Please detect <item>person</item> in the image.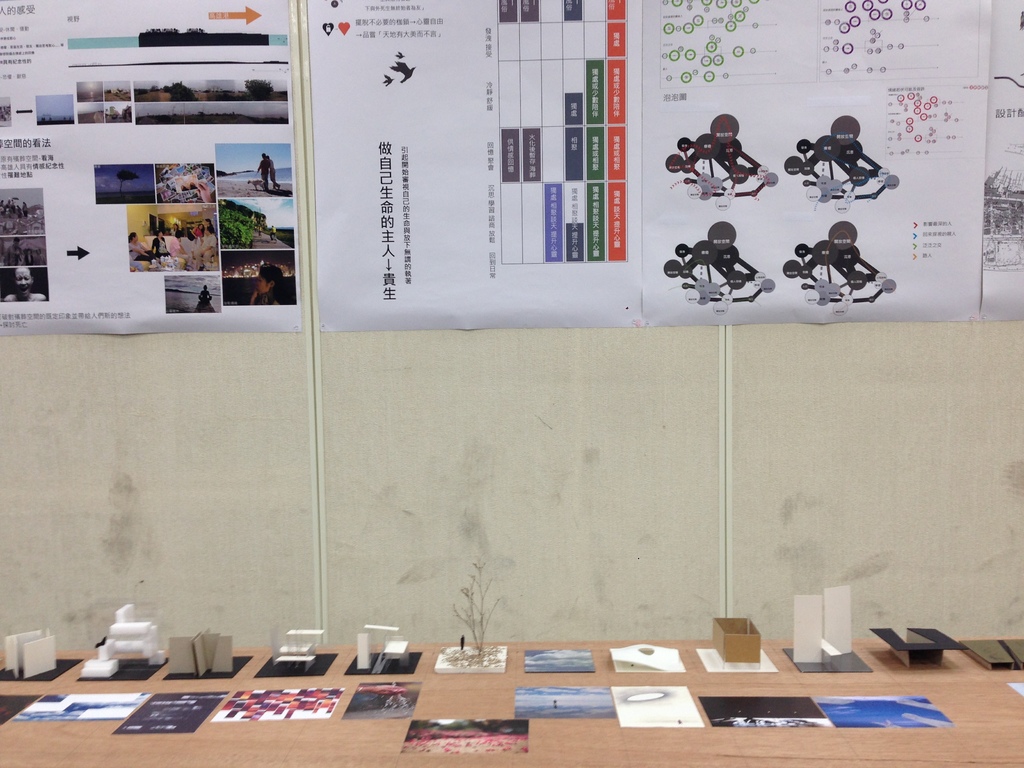
252/264/292/303.
